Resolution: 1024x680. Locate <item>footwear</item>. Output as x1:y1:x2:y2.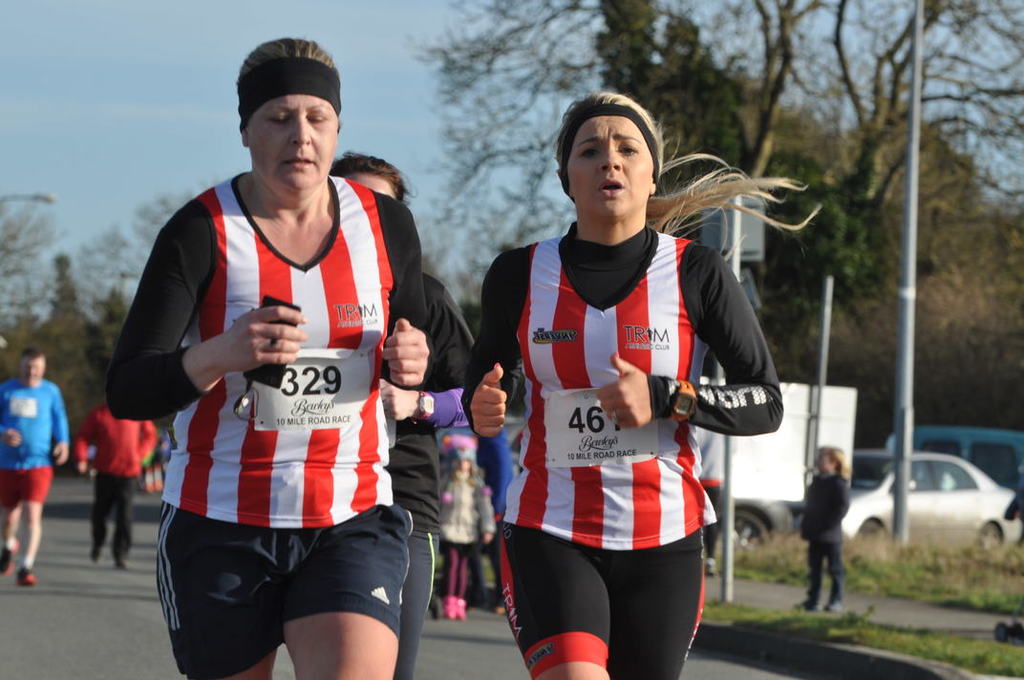
828:600:844:611.
